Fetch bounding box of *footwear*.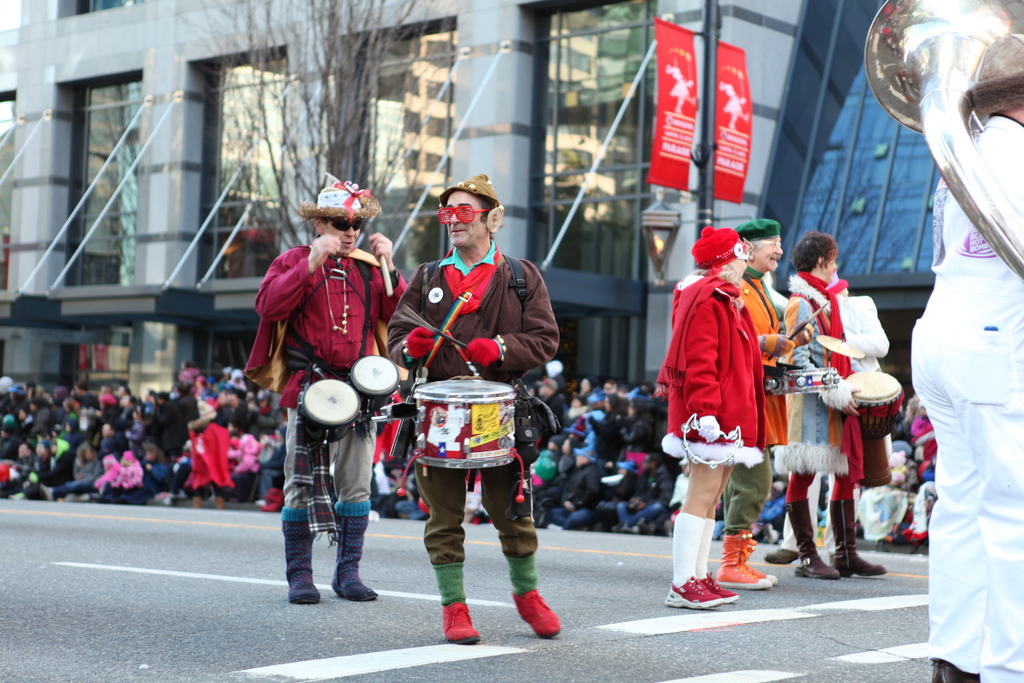
Bbox: 509/580/569/650.
